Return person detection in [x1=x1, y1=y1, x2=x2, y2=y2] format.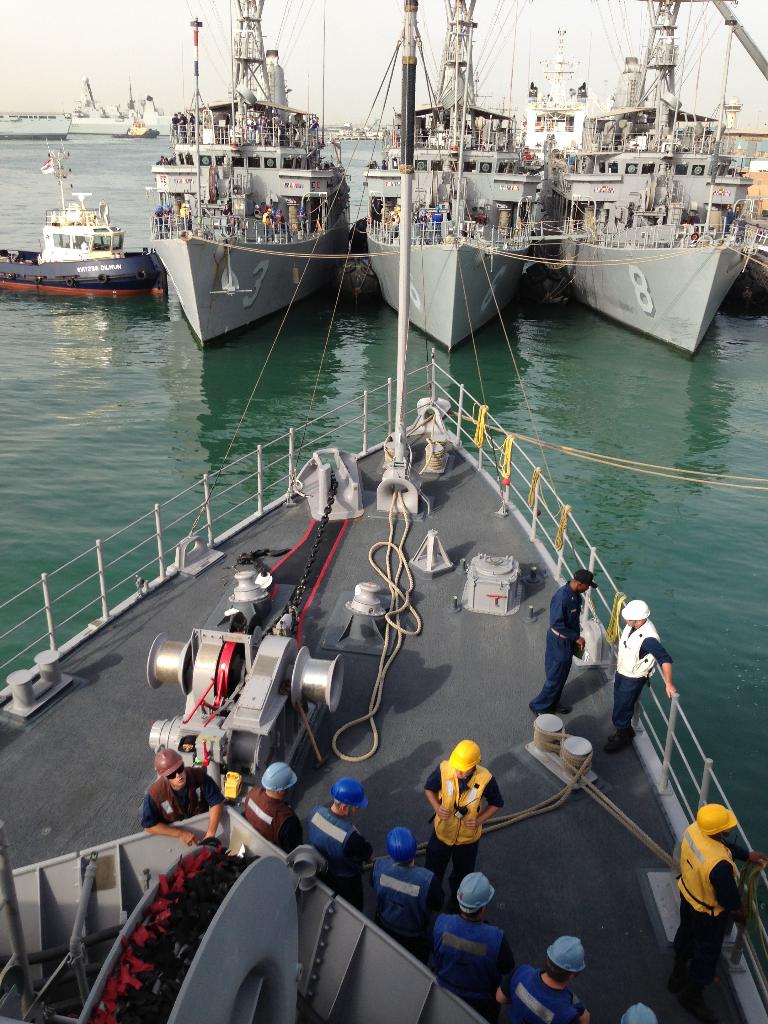
[x1=171, y1=114, x2=176, y2=142].
